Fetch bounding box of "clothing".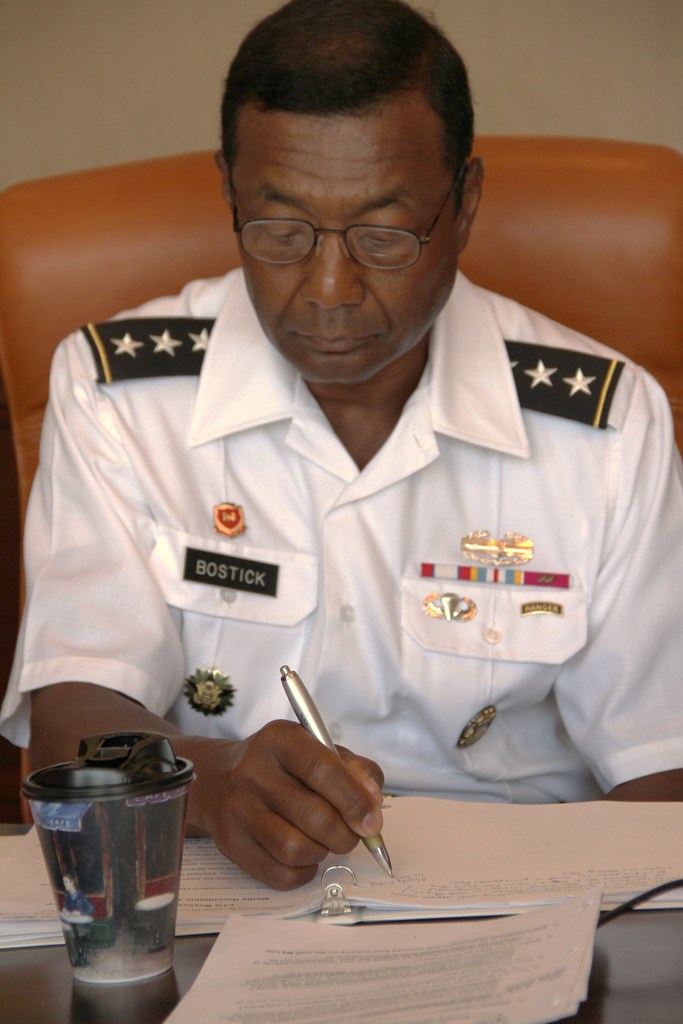
Bbox: box(10, 218, 648, 865).
